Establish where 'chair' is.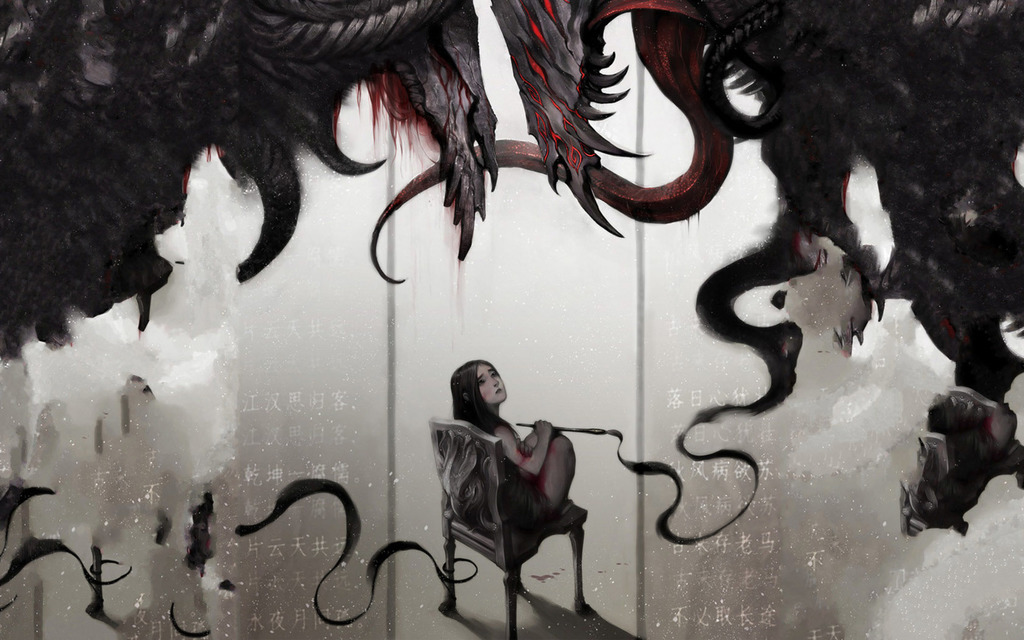
Established at 447,400,598,617.
